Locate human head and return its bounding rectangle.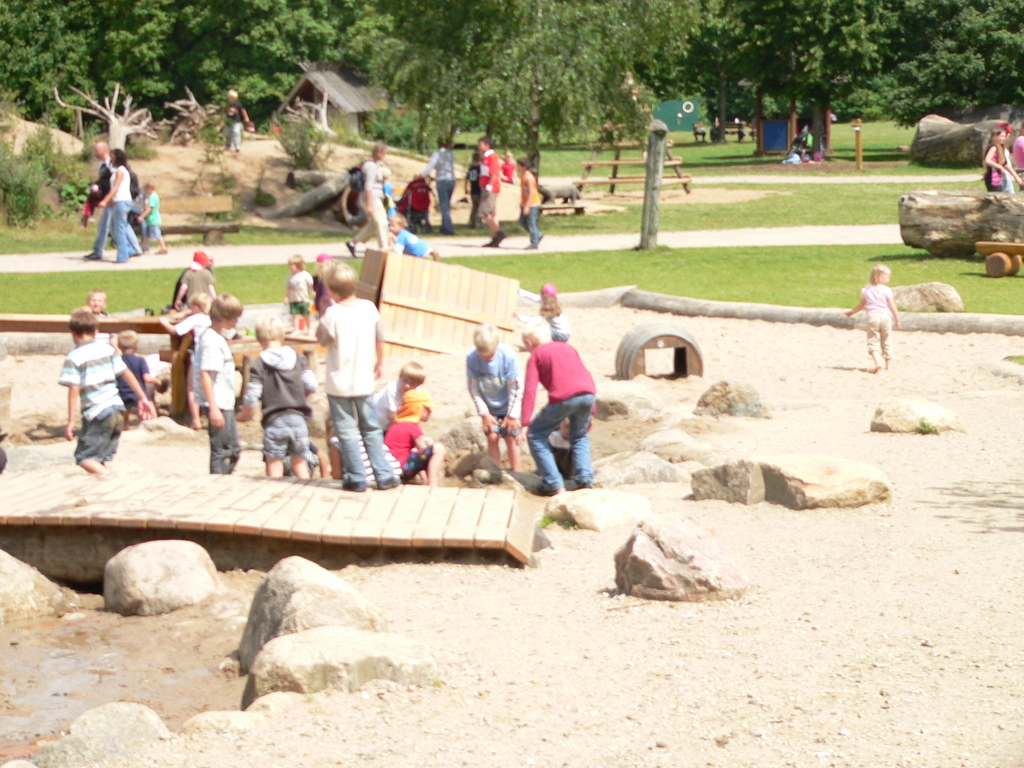
{"left": 285, "top": 252, "right": 309, "bottom": 269}.
